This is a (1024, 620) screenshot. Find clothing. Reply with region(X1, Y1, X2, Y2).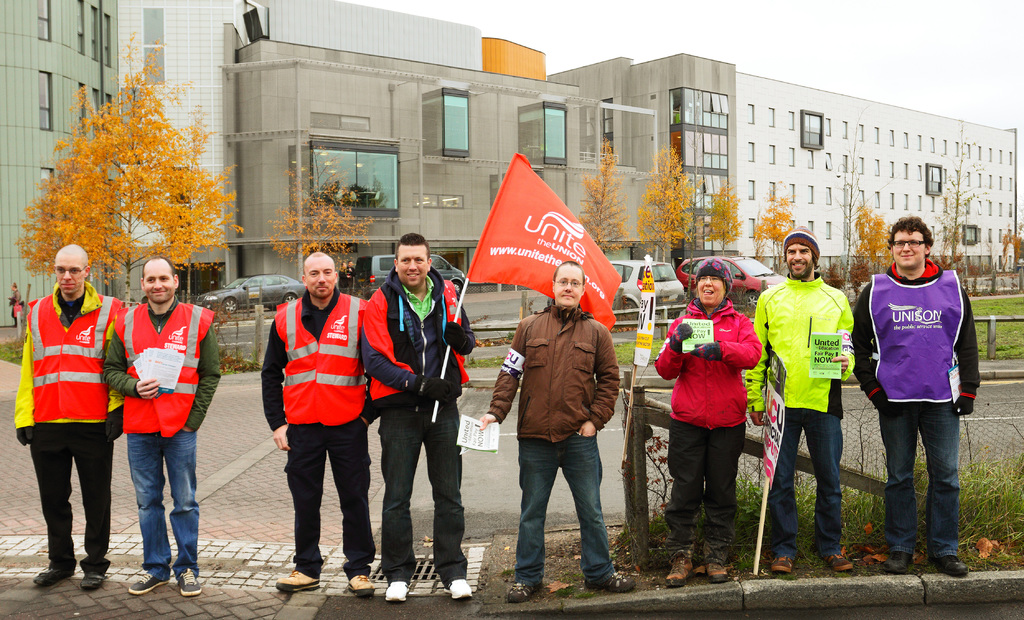
region(287, 415, 381, 583).
